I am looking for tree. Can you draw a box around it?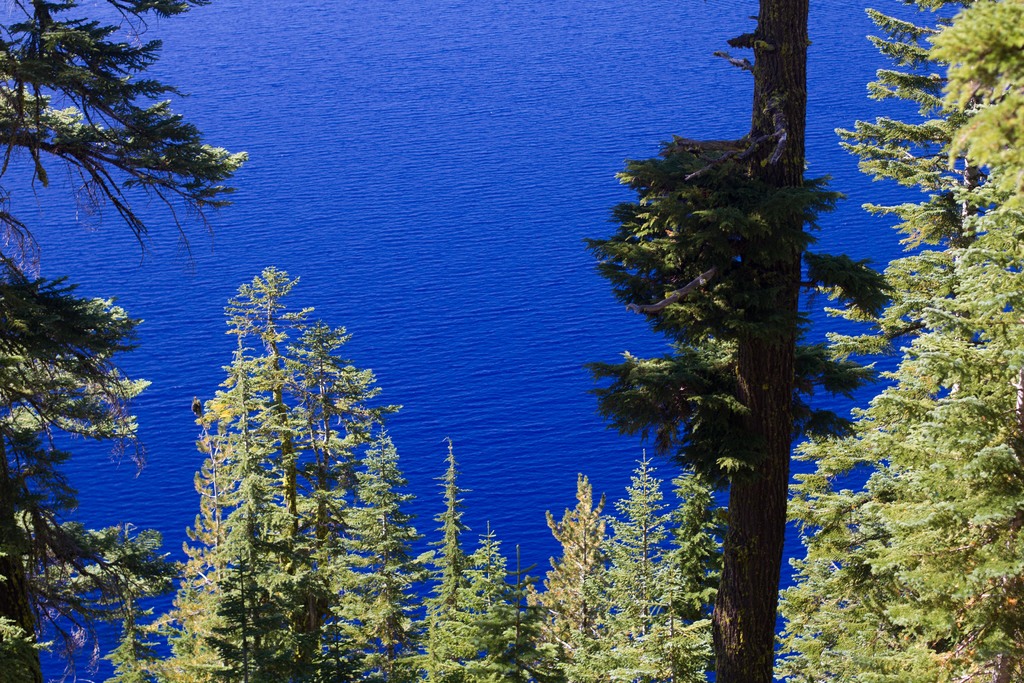
Sure, the bounding box is left=652, top=450, right=725, bottom=668.
